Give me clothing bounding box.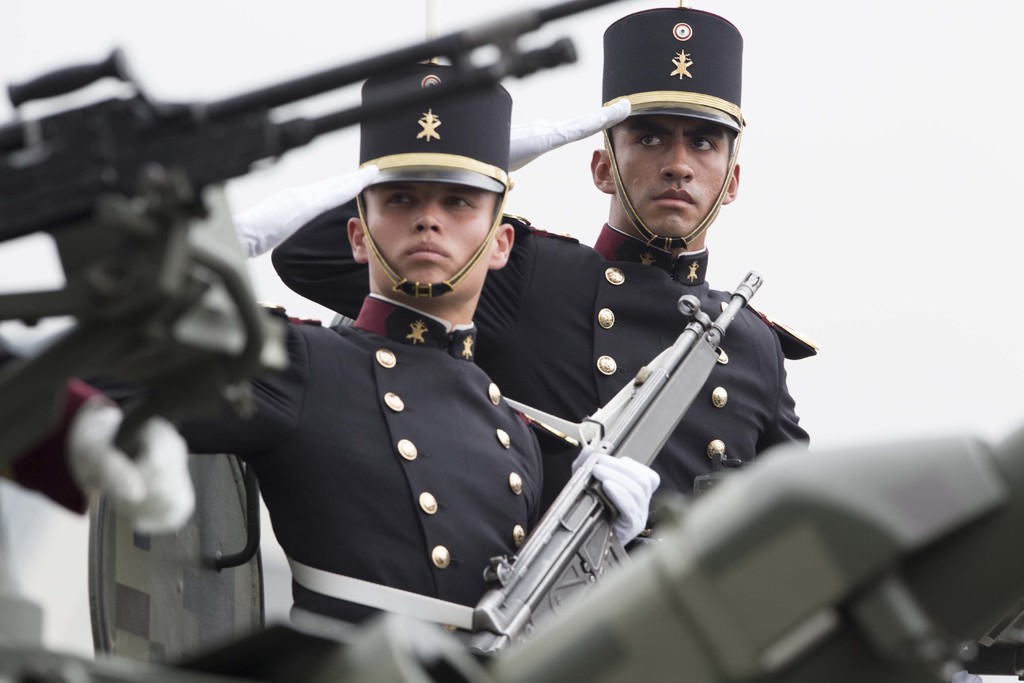
locate(268, 199, 851, 598).
